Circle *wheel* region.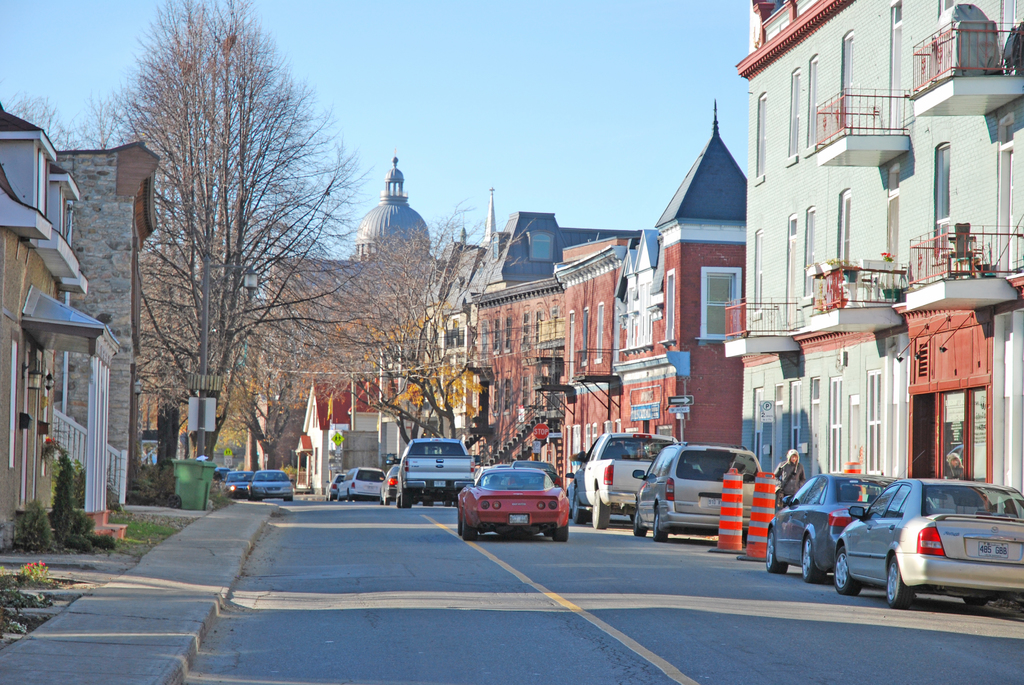
Region: rect(765, 524, 787, 572).
